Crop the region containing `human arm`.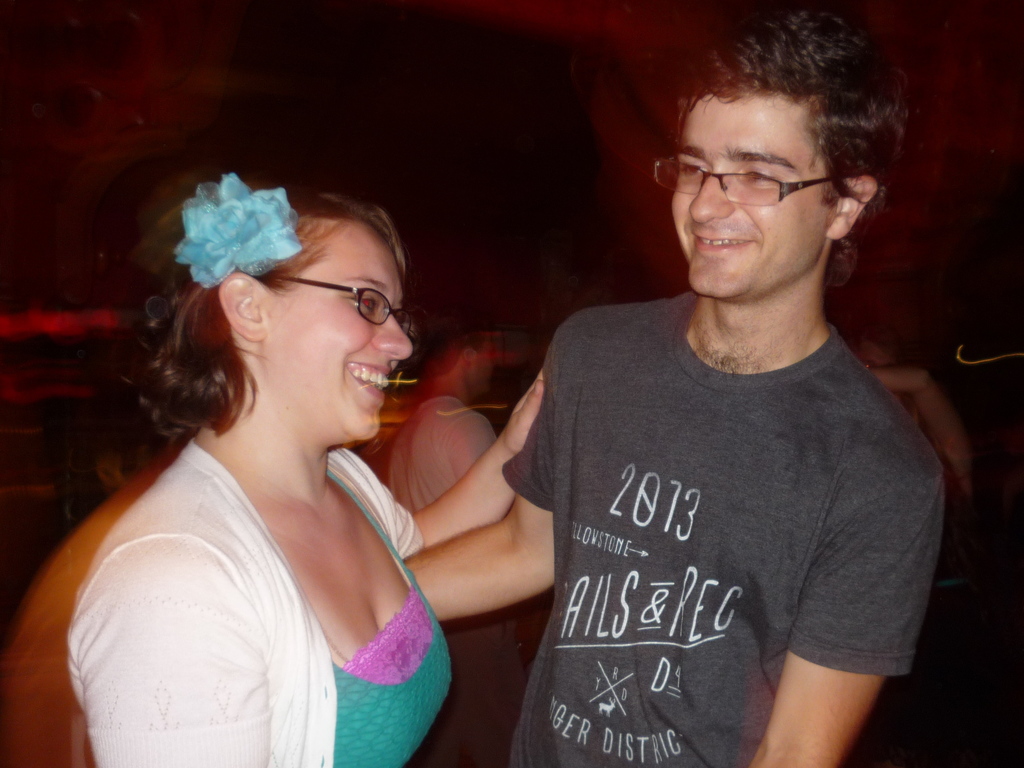
Crop region: [x1=399, y1=307, x2=601, y2=625].
